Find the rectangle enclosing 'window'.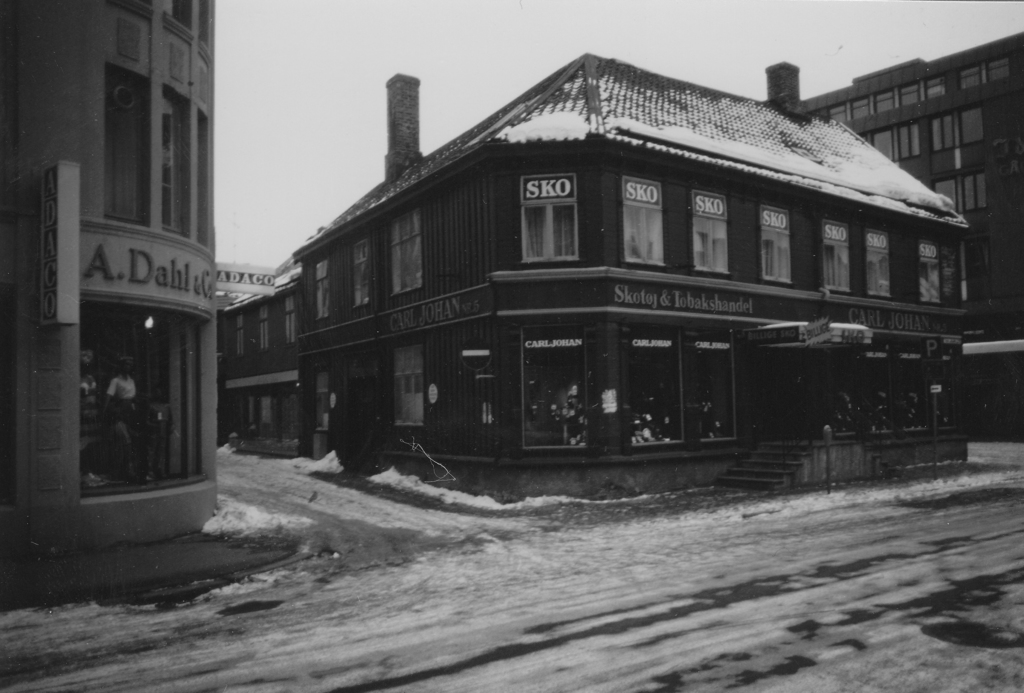
box(350, 239, 374, 309).
